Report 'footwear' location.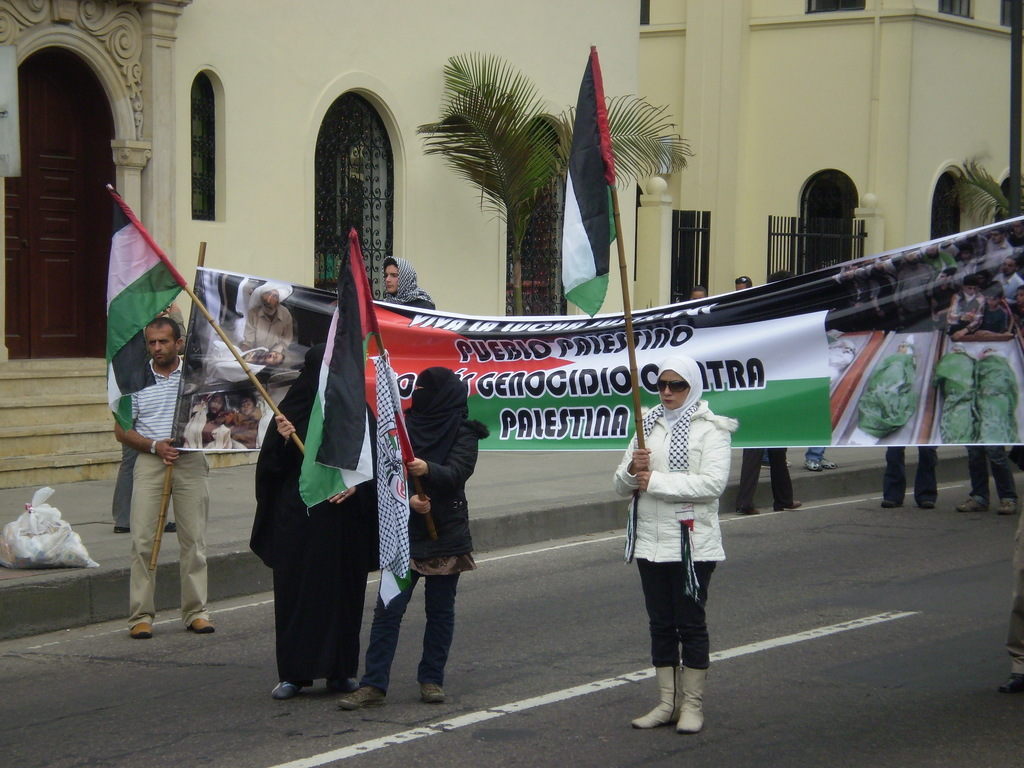
Report: locate(629, 665, 680, 728).
